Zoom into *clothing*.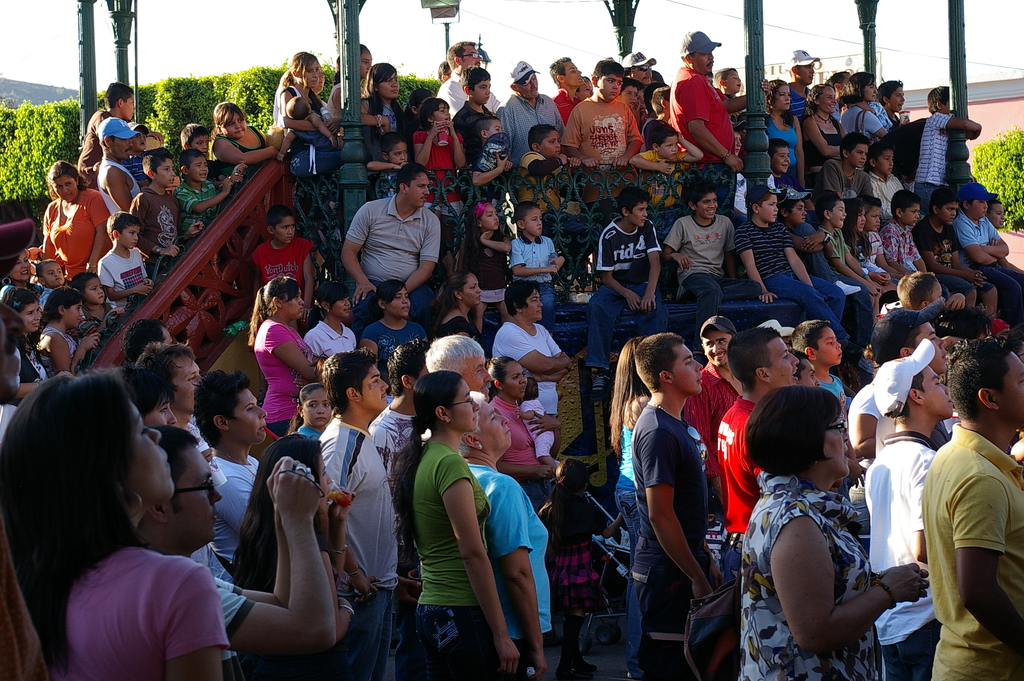
Zoom target: region(413, 439, 492, 680).
